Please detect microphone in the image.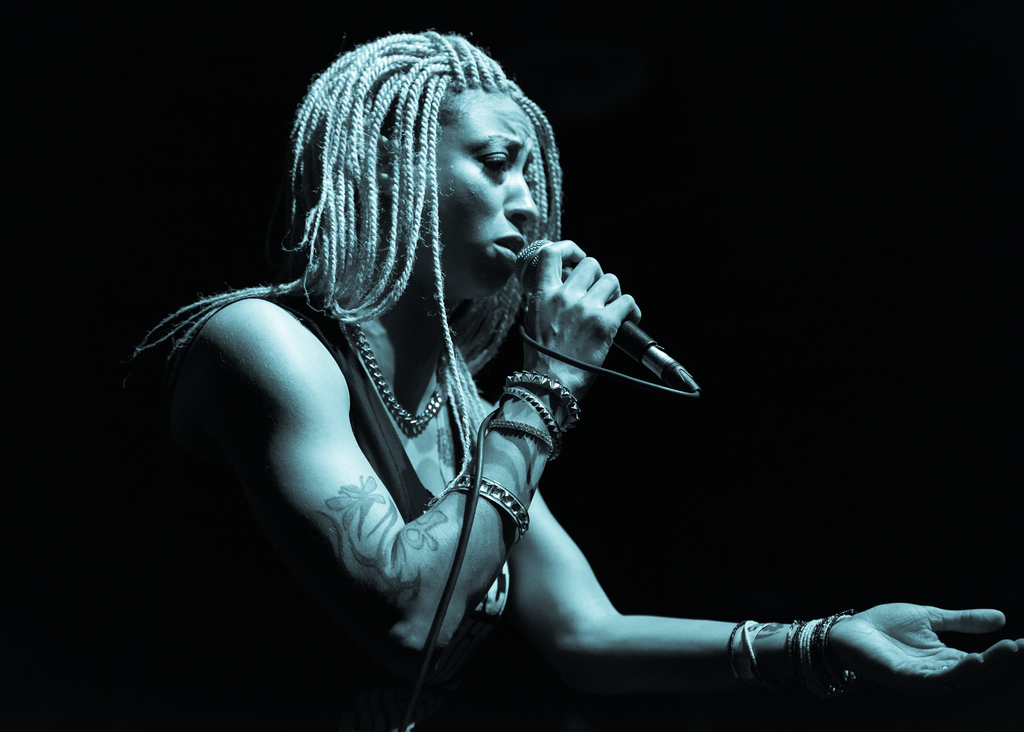
box(509, 232, 700, 397).
